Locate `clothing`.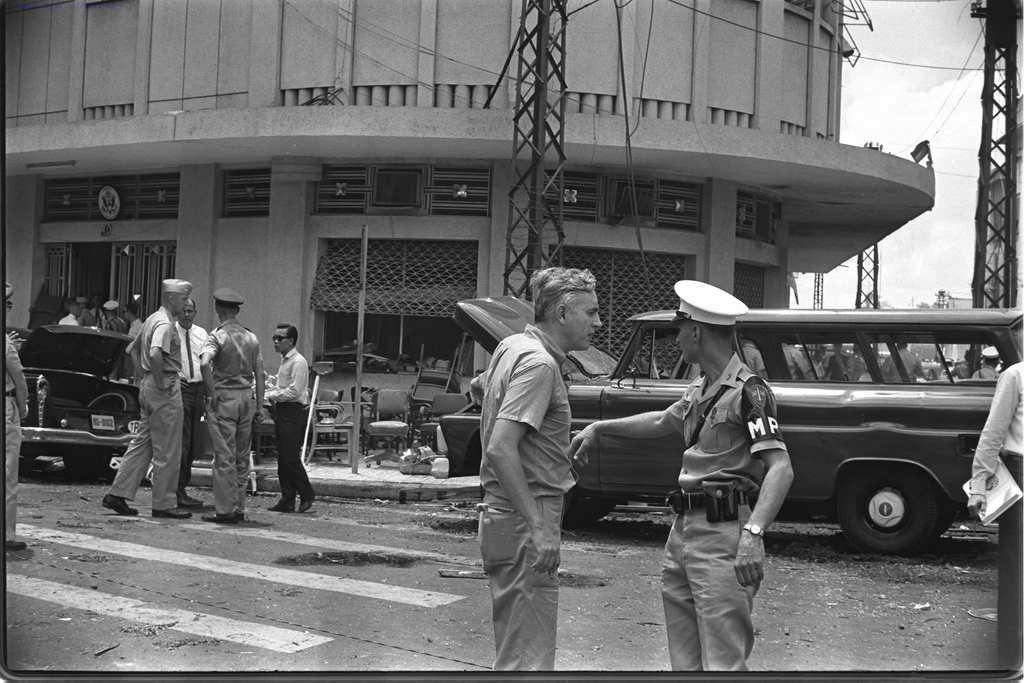
Bounding box: box(961, 358, 1023, 677).
